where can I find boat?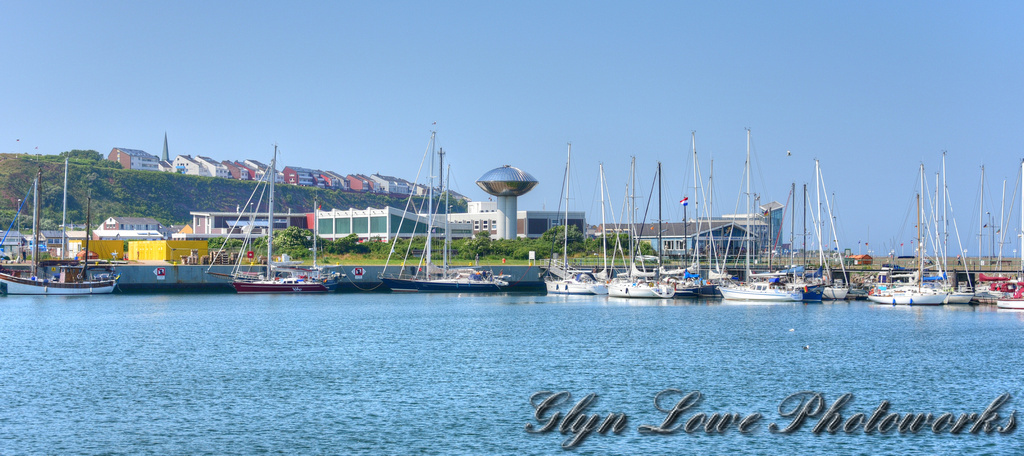
You can find it at 711, 125, 824, 304.
